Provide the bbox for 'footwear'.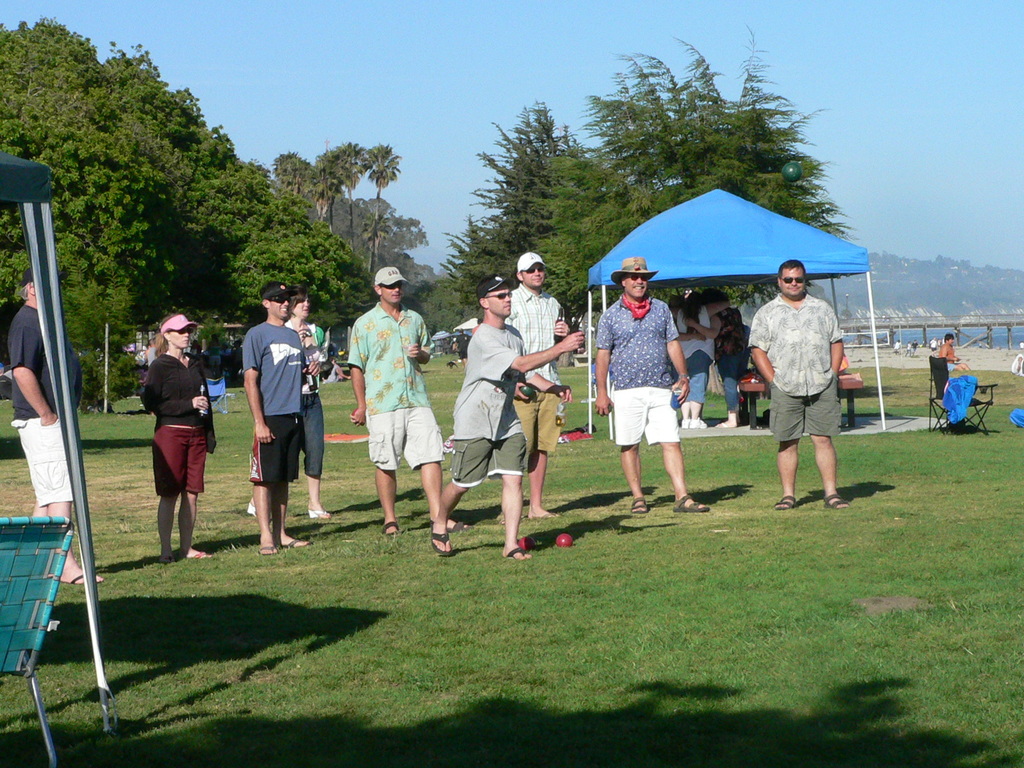
bbox=(379, 522, 400, 536).
